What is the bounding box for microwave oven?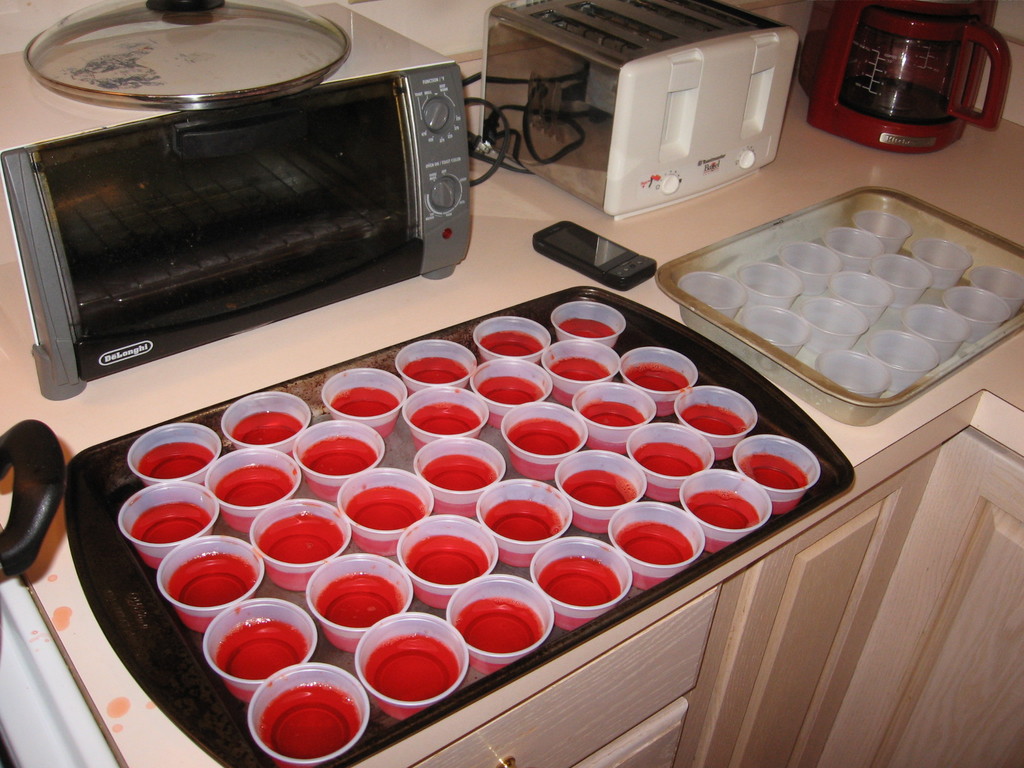
bbox=[0, 0, 473, 400].
